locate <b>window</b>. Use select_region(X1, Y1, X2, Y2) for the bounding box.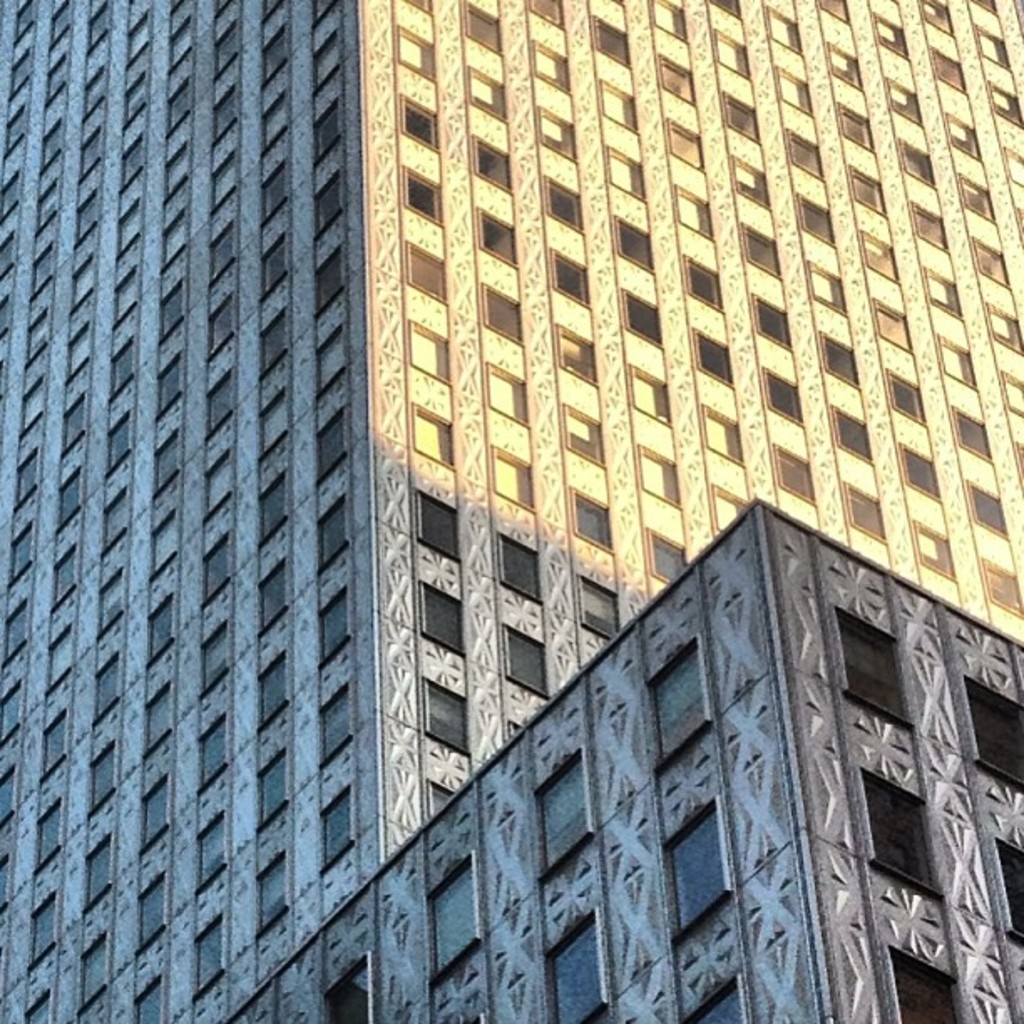
select_region(991, 296, 1022, 356).
